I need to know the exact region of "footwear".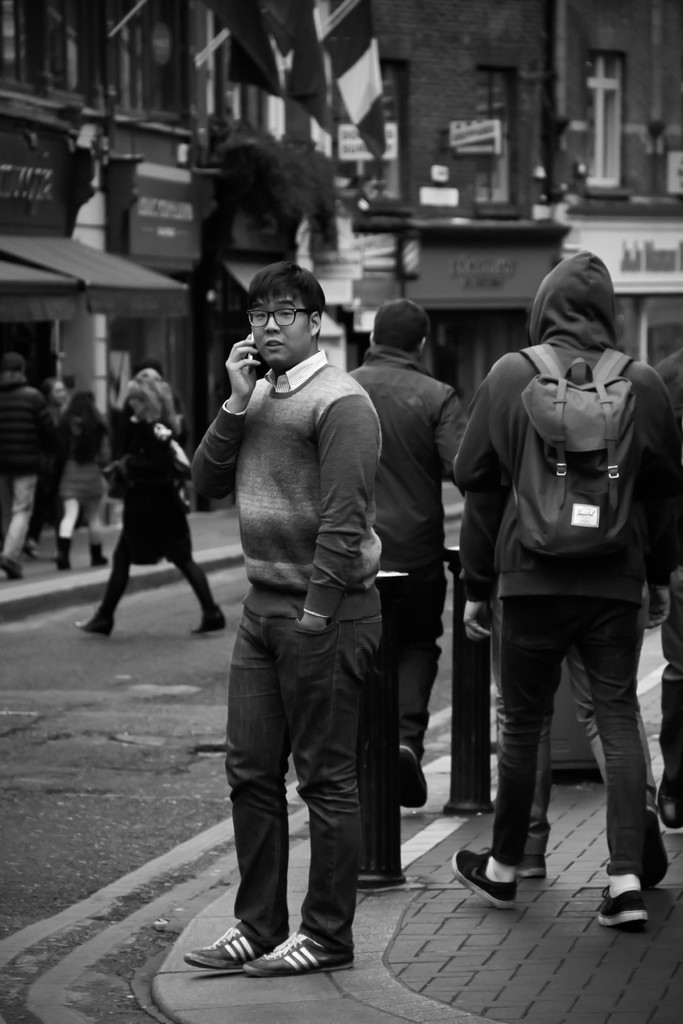
Region: [x1=52, y1=536, x2=74, y2=569].
